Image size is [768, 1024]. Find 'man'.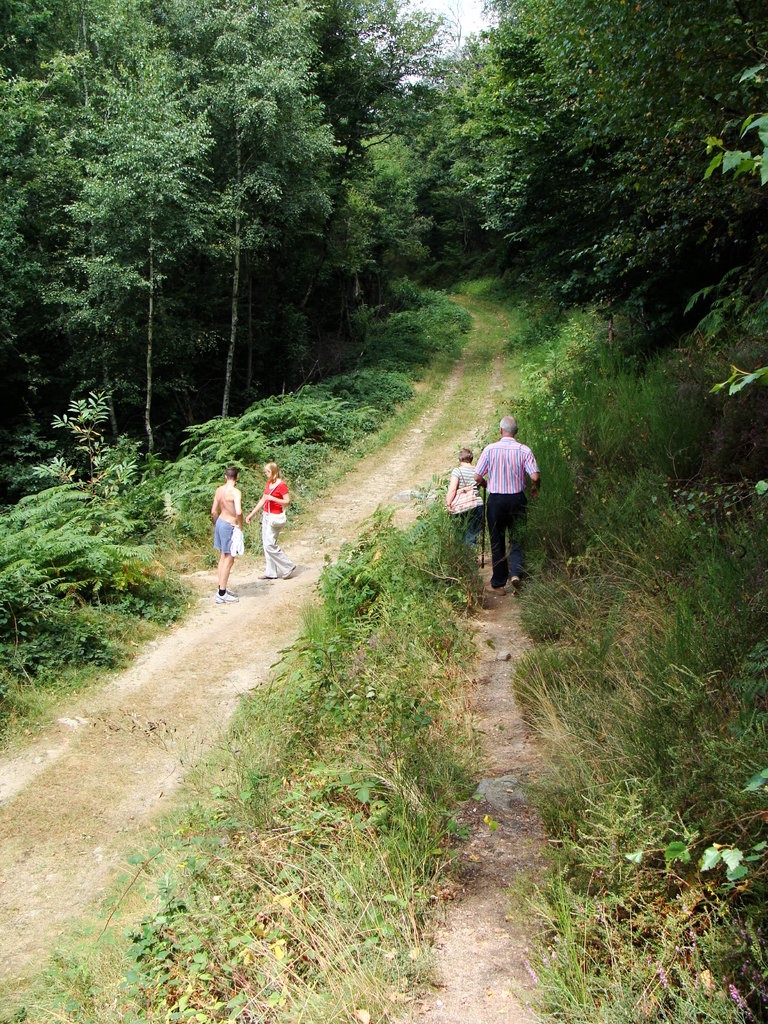
(x1=206, y1=467, x2=248, y2=601).
